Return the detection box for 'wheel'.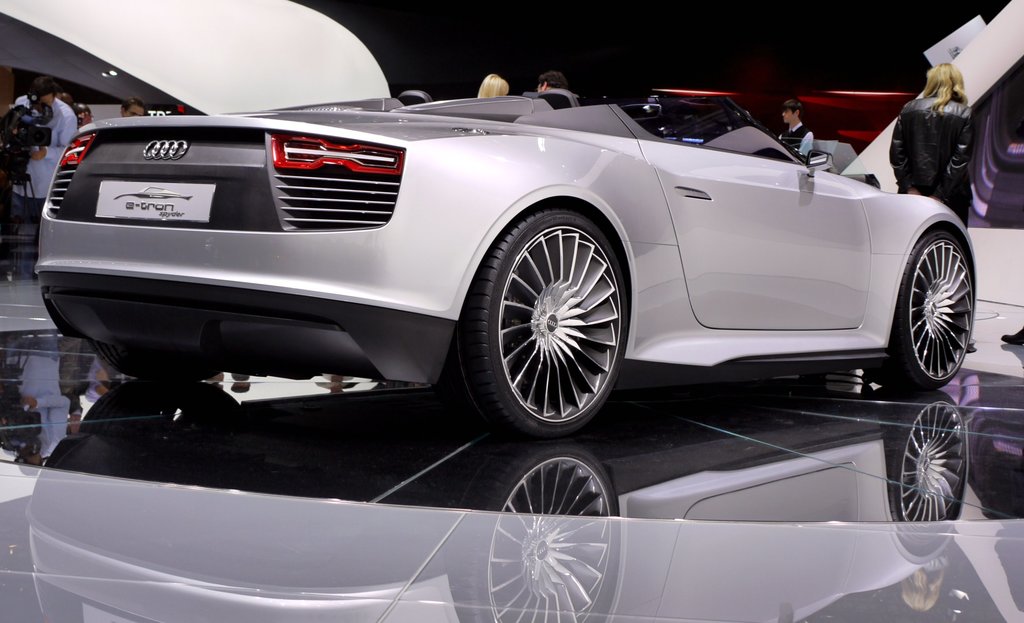
crop(93, 340, 219, 378).
